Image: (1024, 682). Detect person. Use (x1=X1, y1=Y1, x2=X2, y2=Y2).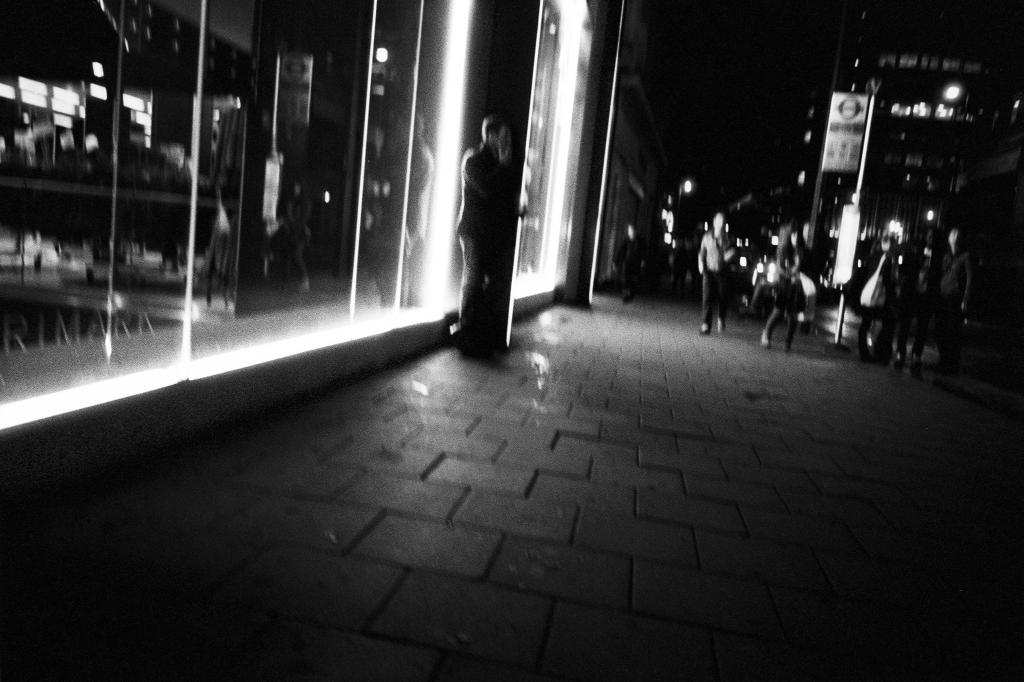
(x1=755, y1=220, x2=813, y2=350).
